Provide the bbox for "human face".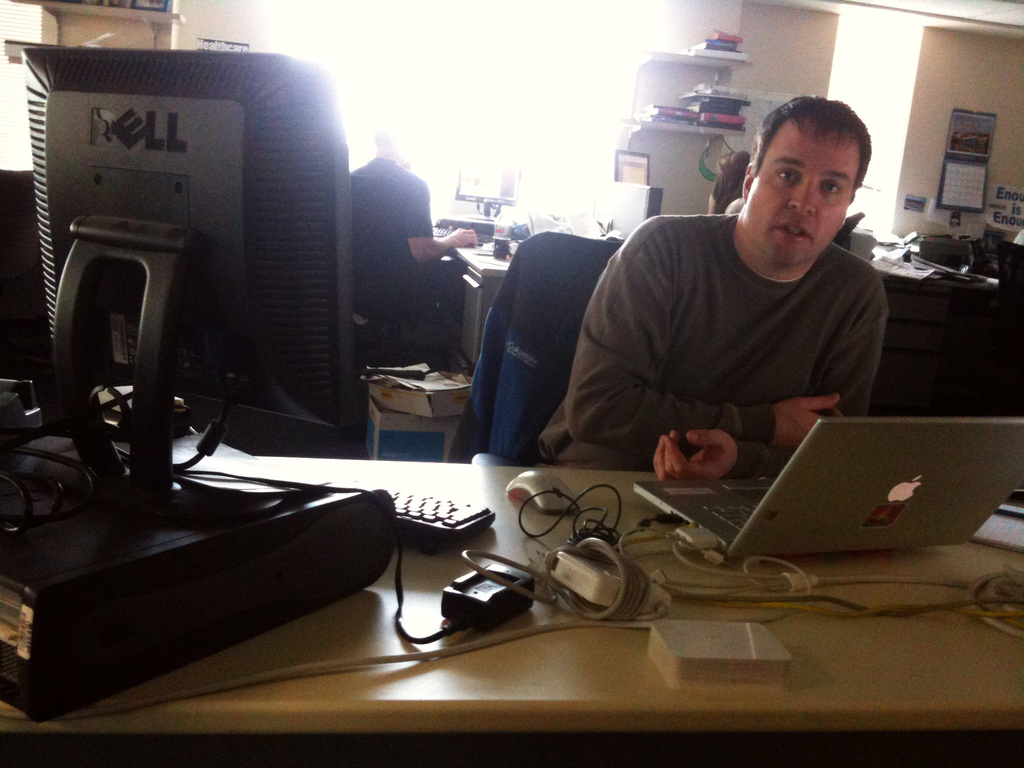
[x1=744, y1=107, x2=858, y2=270].
